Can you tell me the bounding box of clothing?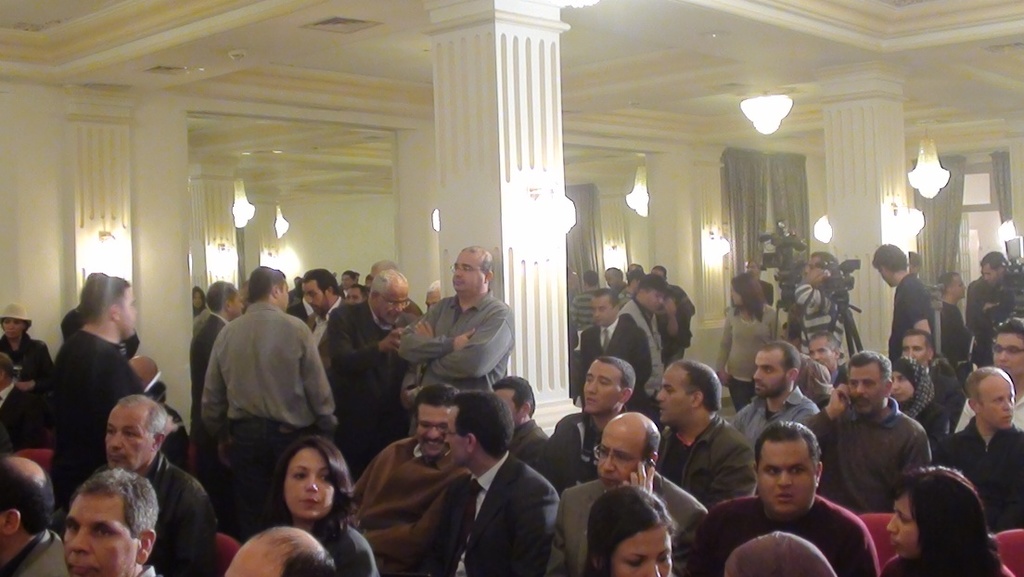
[x1=546, y1=404, x2=608, y2=485].
